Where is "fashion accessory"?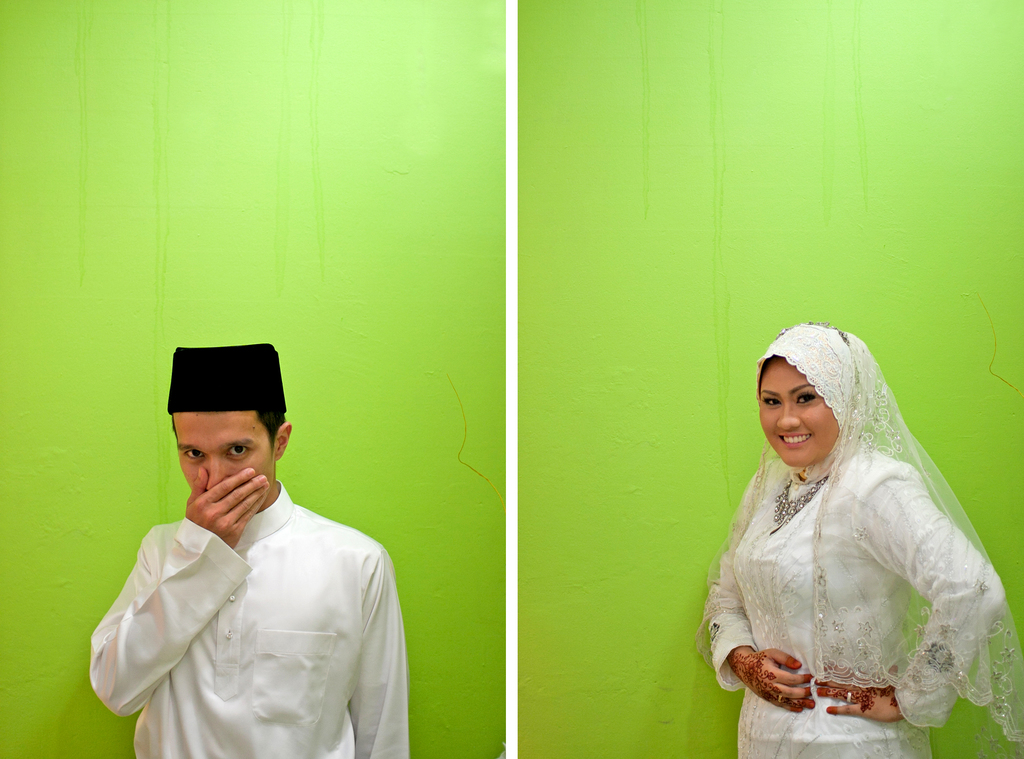
163 338 288 446.
